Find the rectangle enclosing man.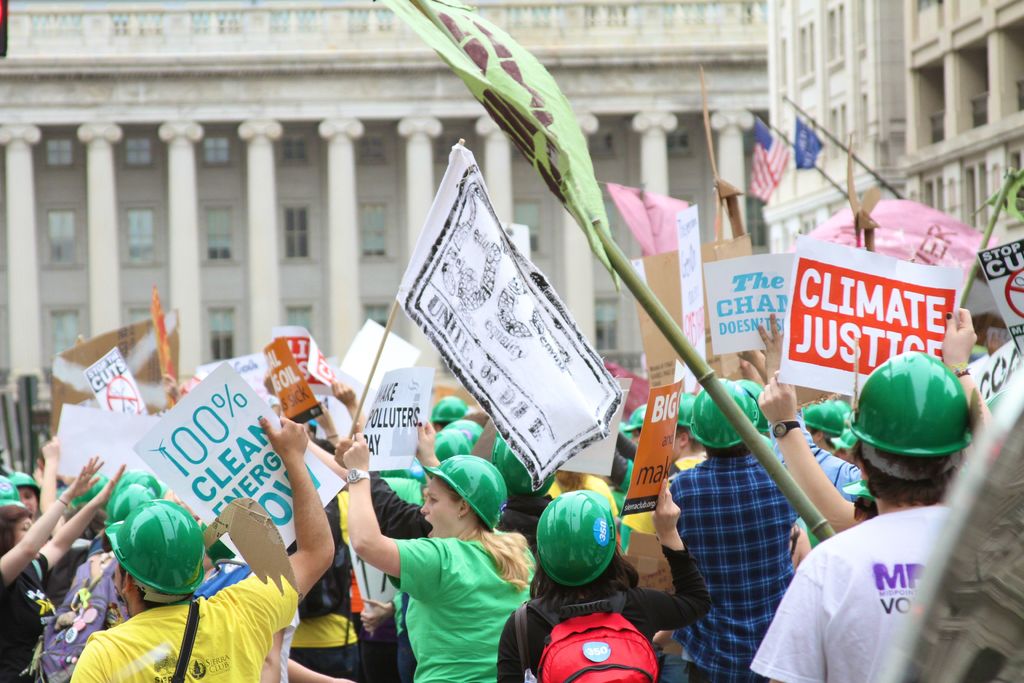
{"x1": 425, "y1": 395, "x2": 471, "y2": 431}.
